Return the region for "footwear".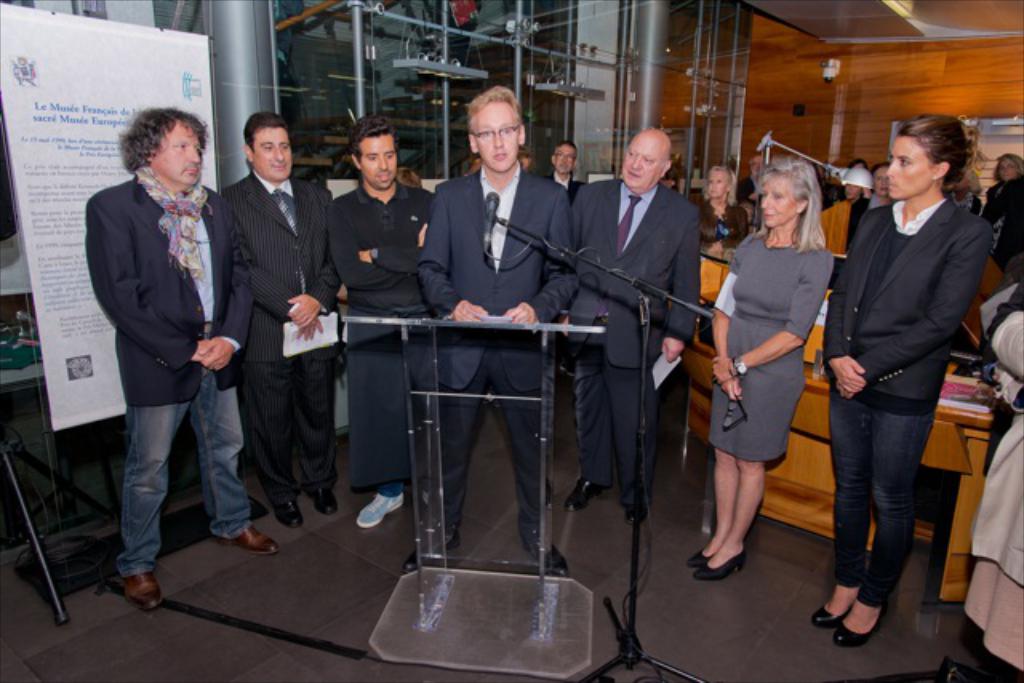
[814, 590, 858, 630].
